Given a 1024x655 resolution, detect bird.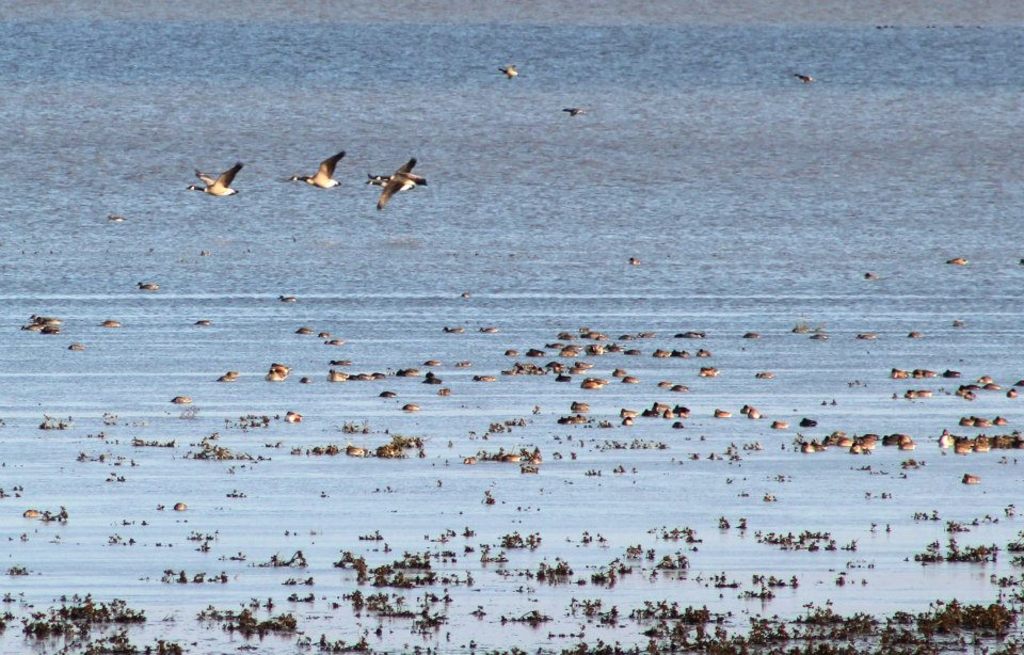
742,331,759,340.
